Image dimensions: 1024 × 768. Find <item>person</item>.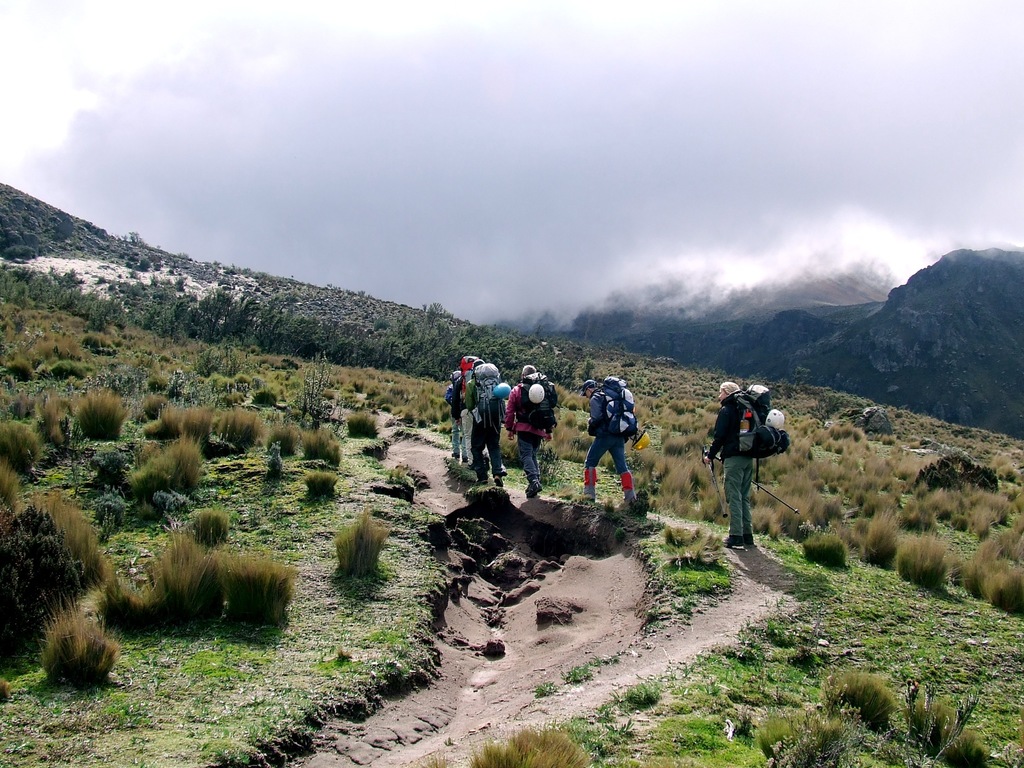
[579, 372, 645, 511].
